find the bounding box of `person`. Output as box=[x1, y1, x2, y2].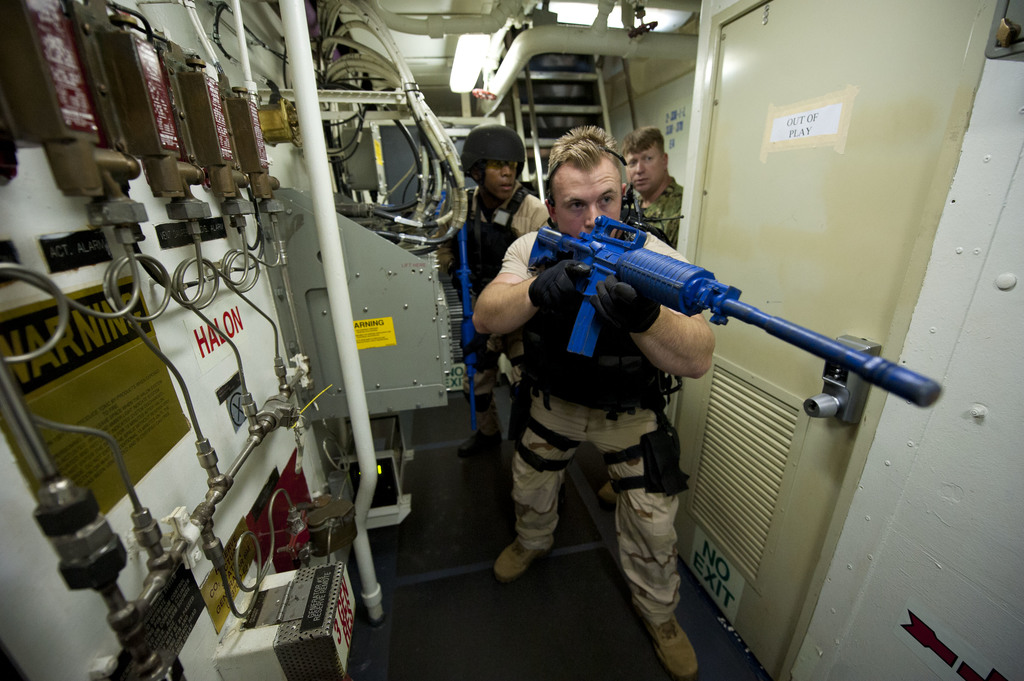
box=[611, 128, 692, 251].
